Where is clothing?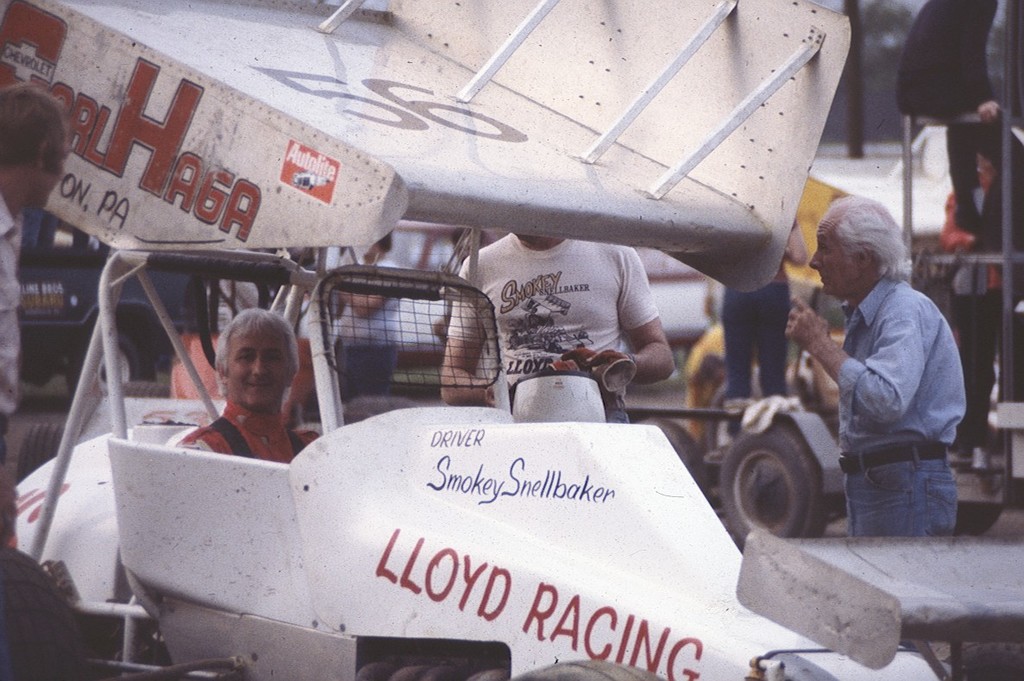
[291, 292, 318, 407].
